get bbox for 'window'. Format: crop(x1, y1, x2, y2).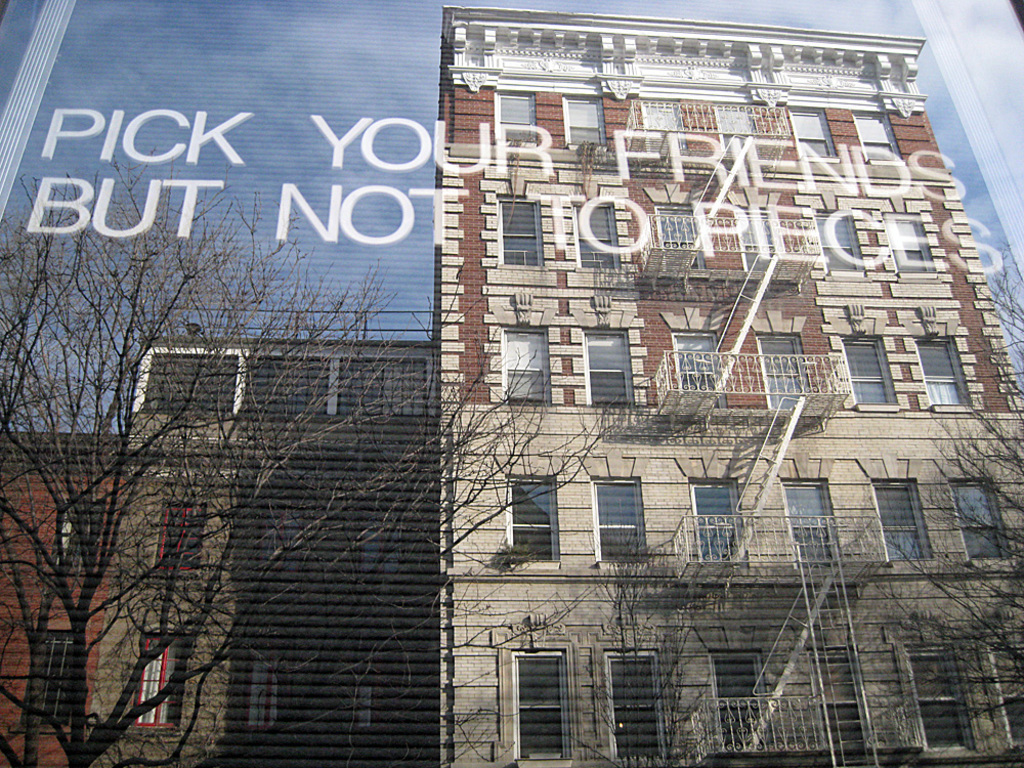
crop(340, 662, 389, 729).
